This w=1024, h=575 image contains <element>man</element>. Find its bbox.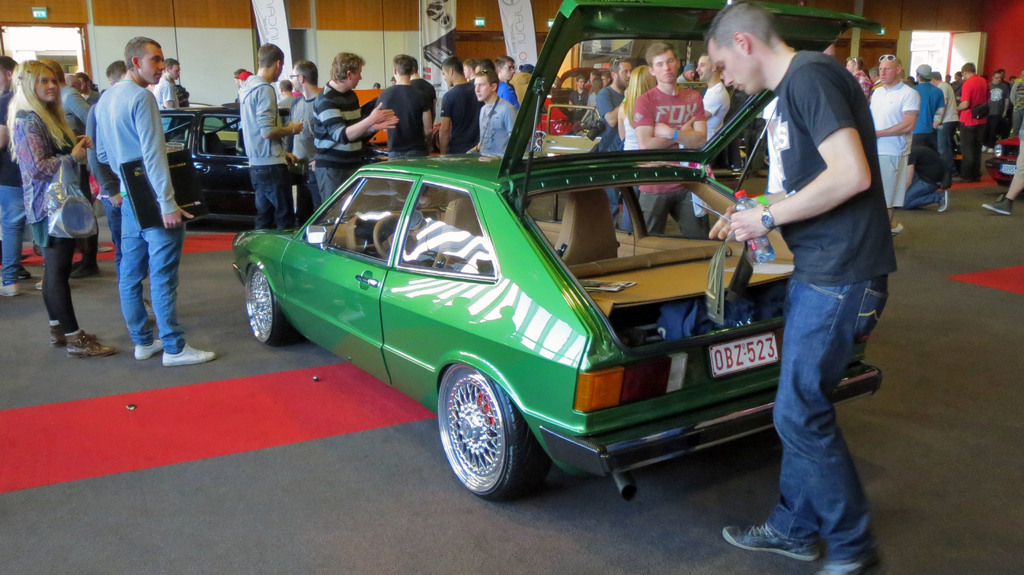
bbox(988, 72, 1011, 155).
